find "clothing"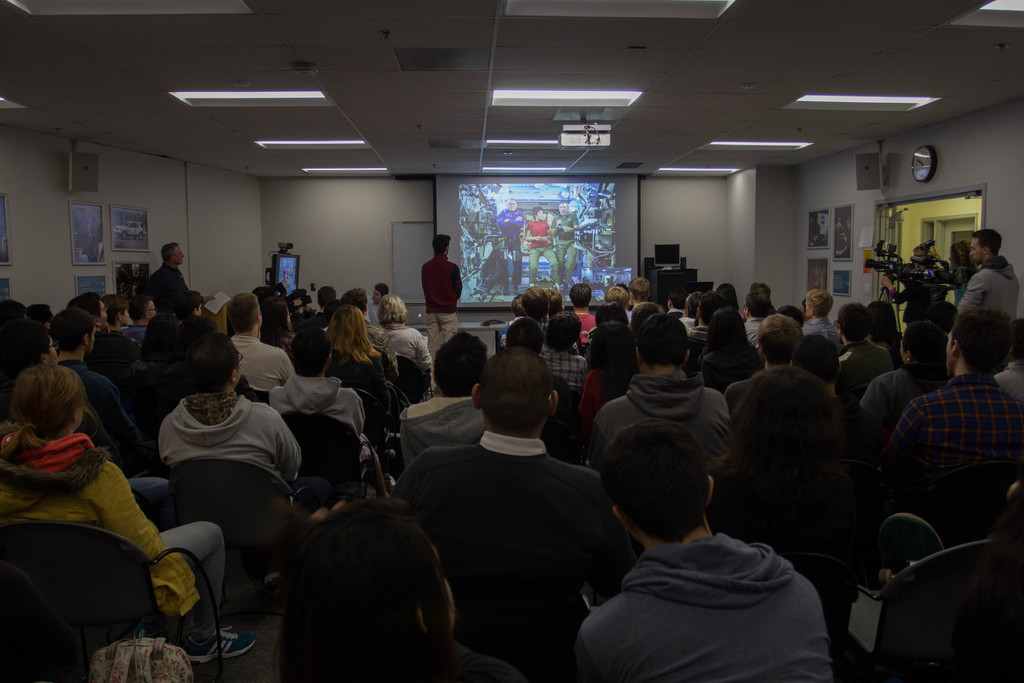
(118,317,150,349)
